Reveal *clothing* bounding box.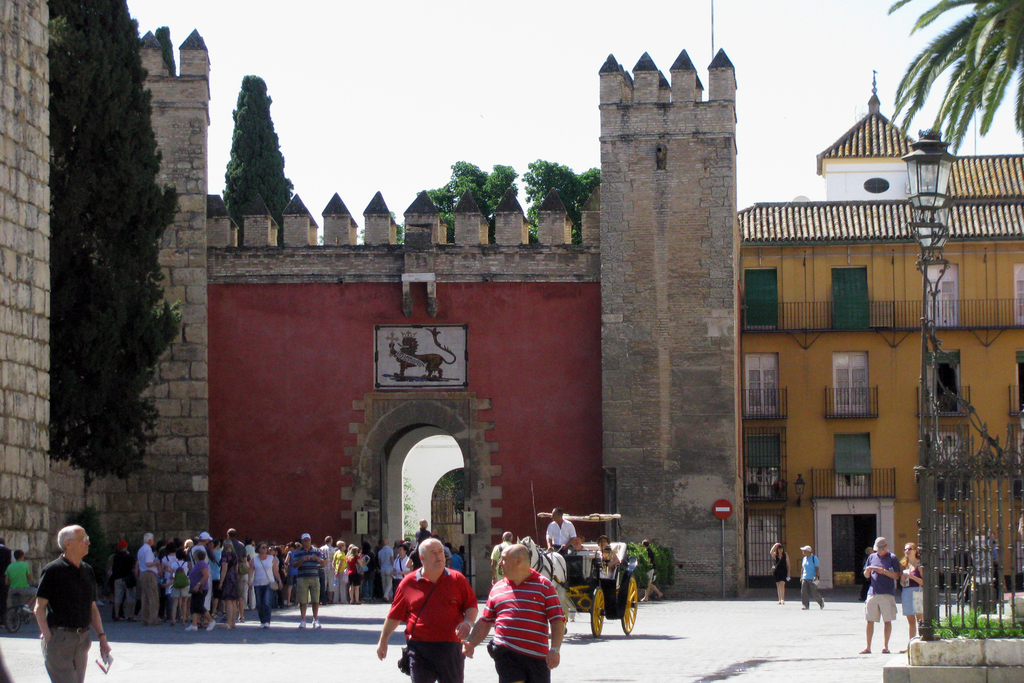
Revealed: (863, 551, 899, 626).
